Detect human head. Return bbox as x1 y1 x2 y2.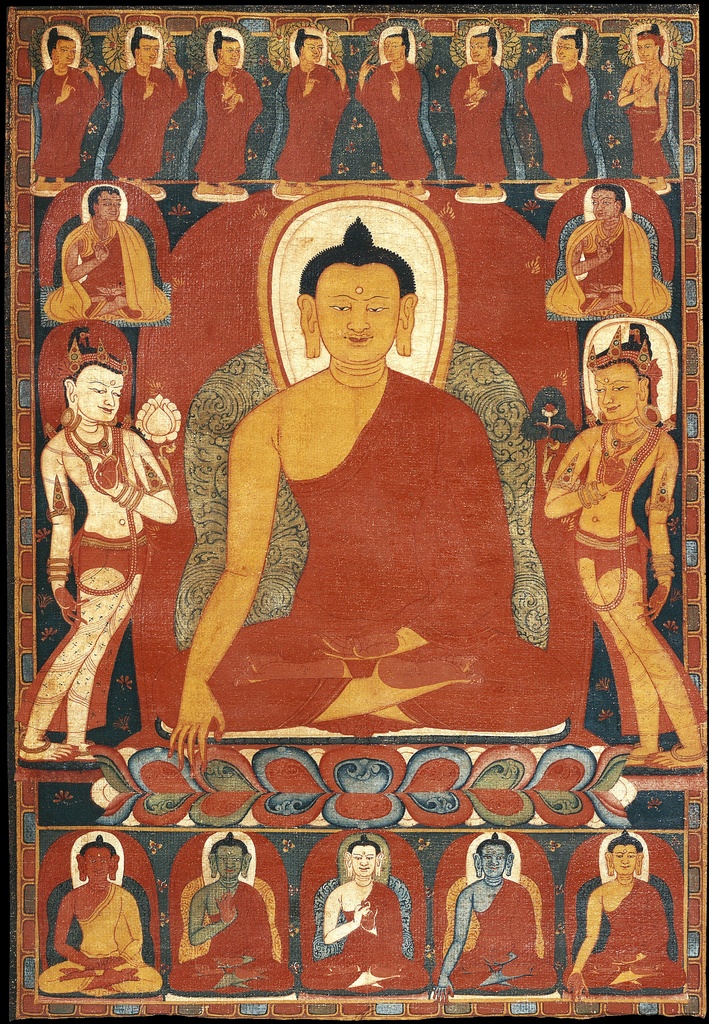
346 844 379 879.
